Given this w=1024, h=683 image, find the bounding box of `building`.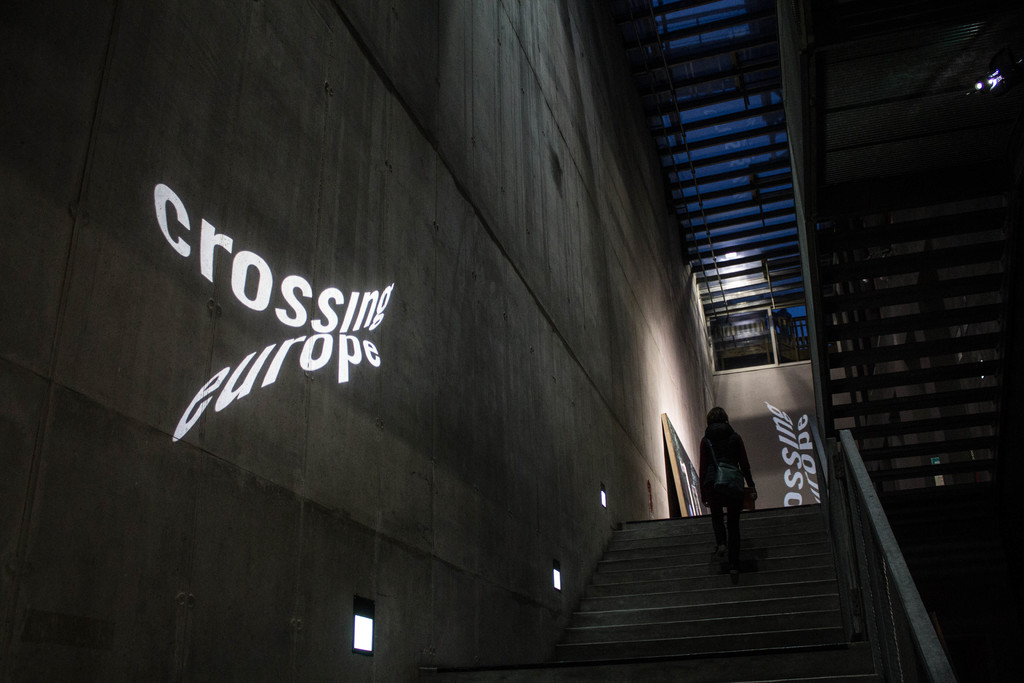
box(1, 1, 1023, 682).
